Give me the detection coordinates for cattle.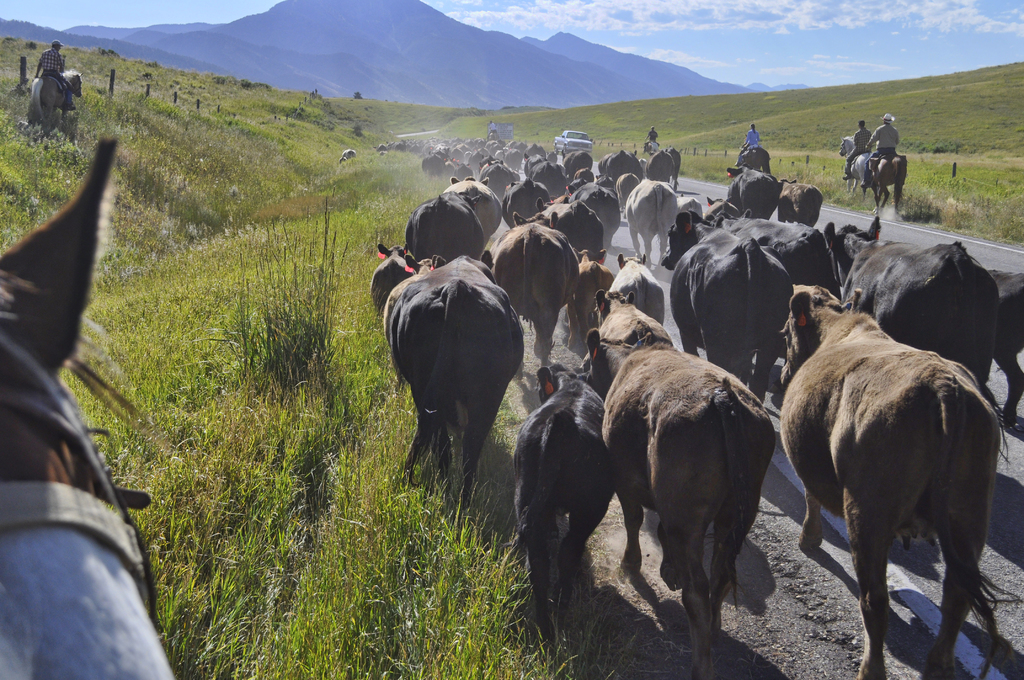
446:177:508:256.
